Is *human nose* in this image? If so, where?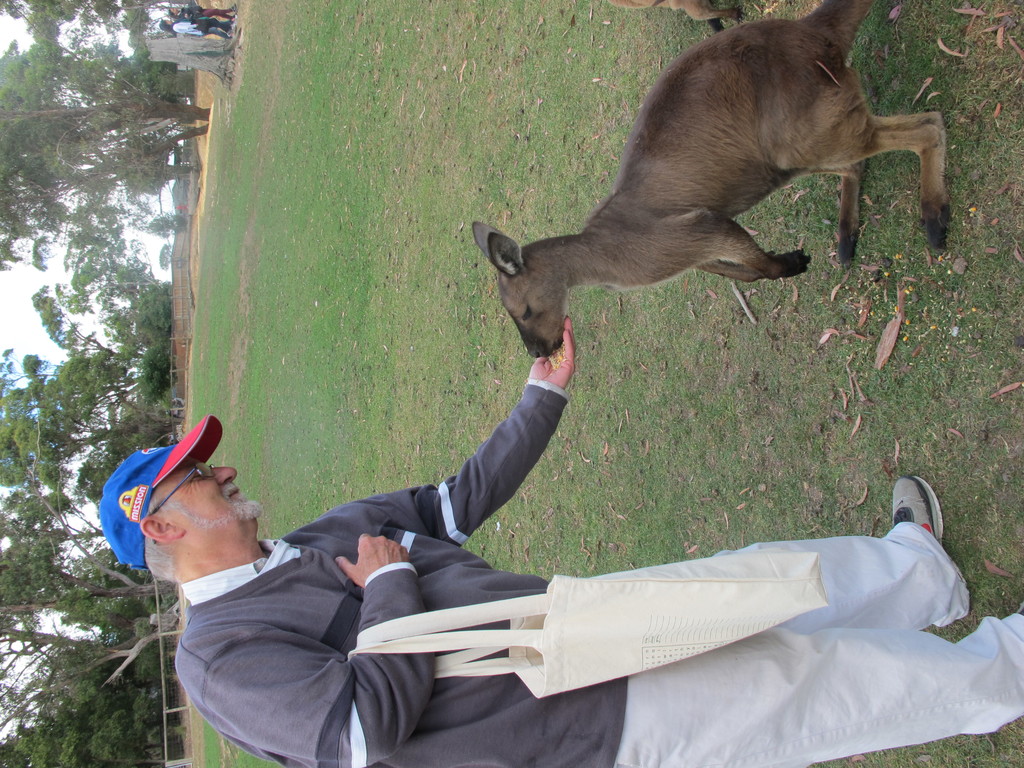
Yes, at locate(211, 467, 238, 486).
